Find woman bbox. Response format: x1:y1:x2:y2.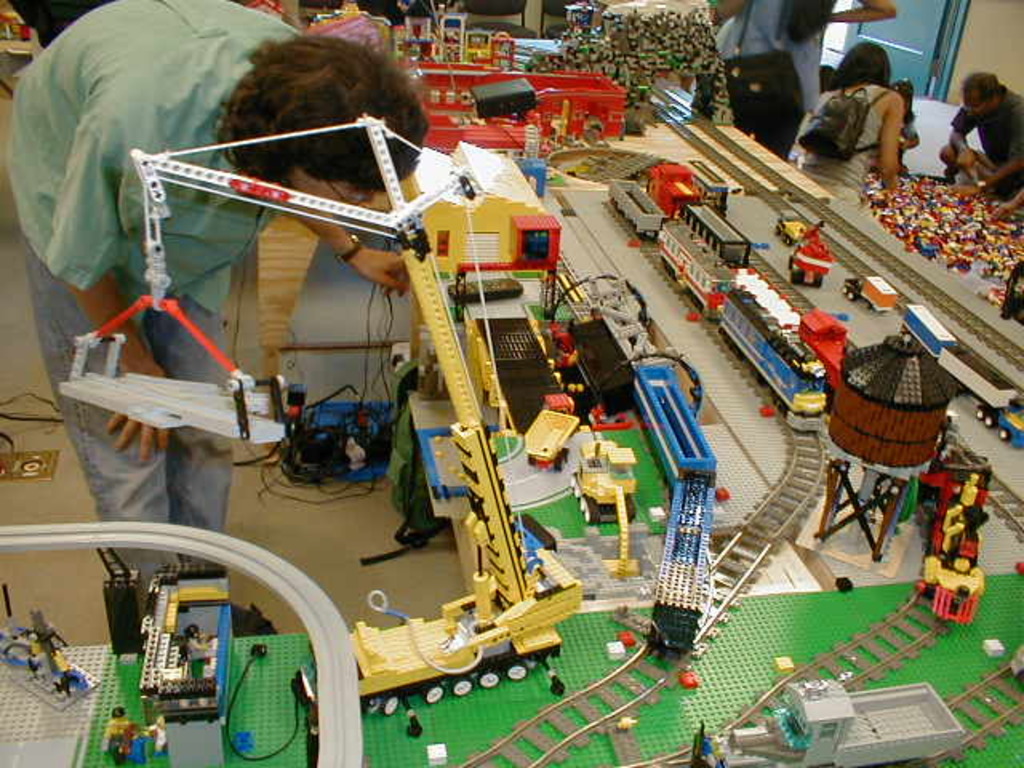
805:38:936:182.
